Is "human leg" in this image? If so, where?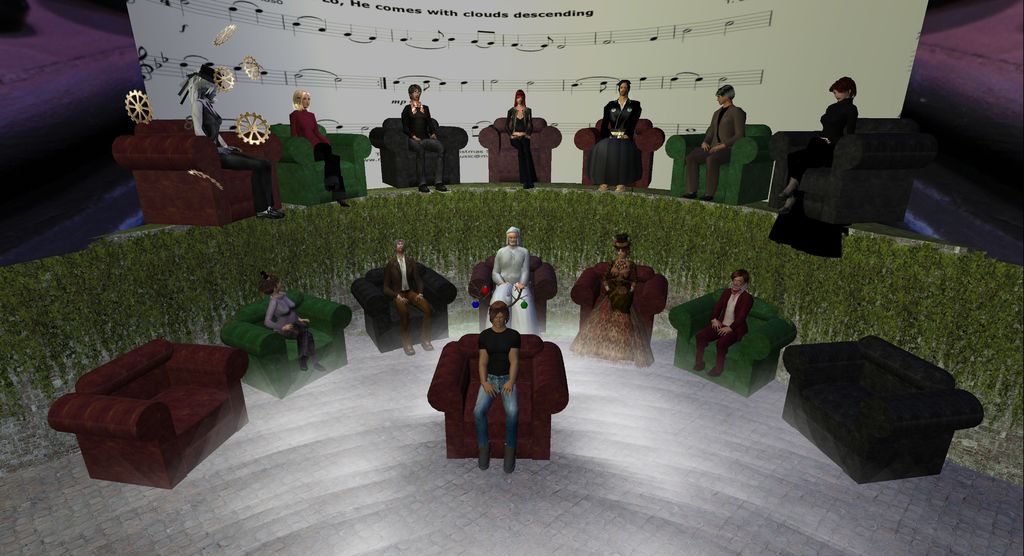
Yes, at (x1=508, y1=135, x2=538, y2=187).
